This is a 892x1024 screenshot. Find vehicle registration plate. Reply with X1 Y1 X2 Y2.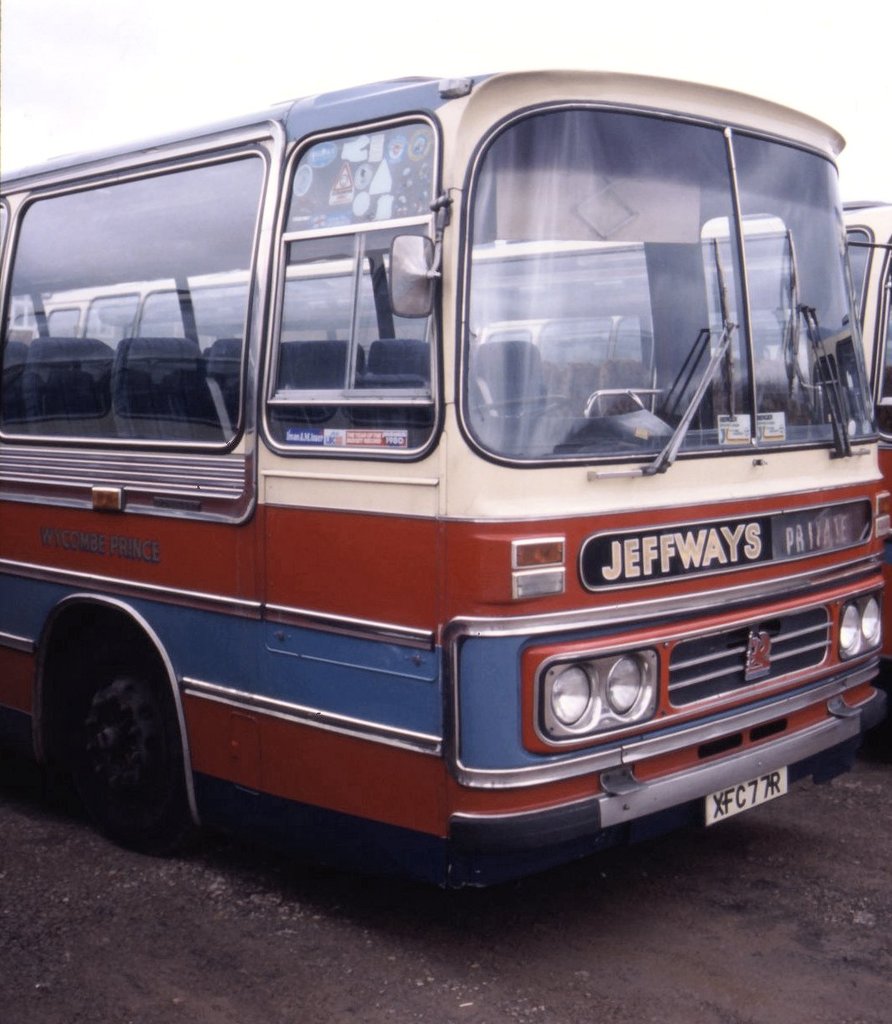
704 768 790 821.
